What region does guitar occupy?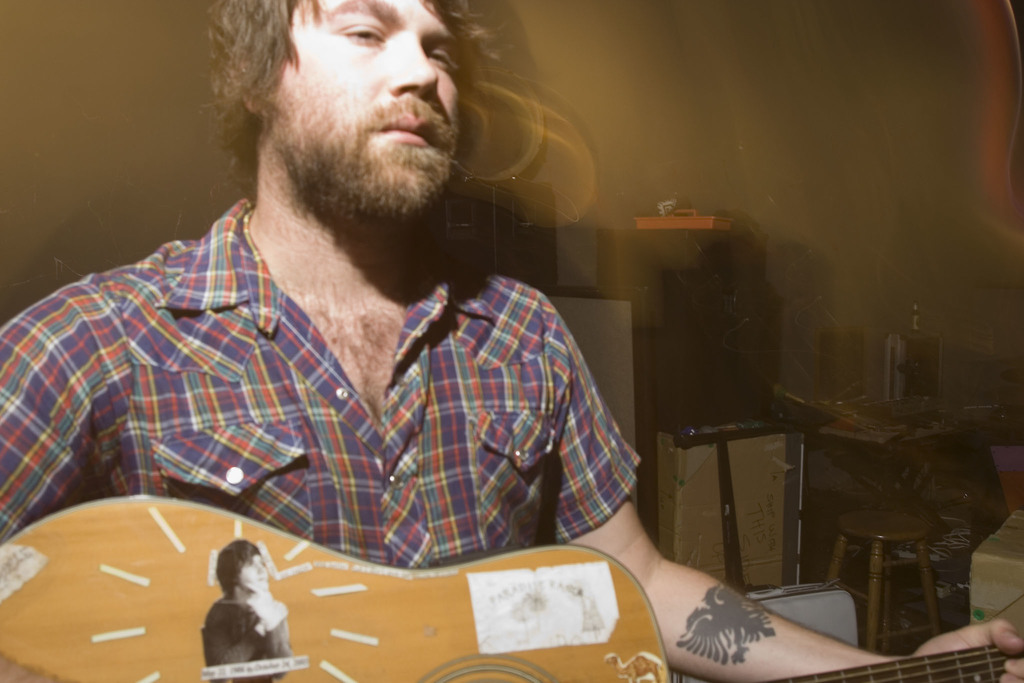
(0,496,1023,682).
